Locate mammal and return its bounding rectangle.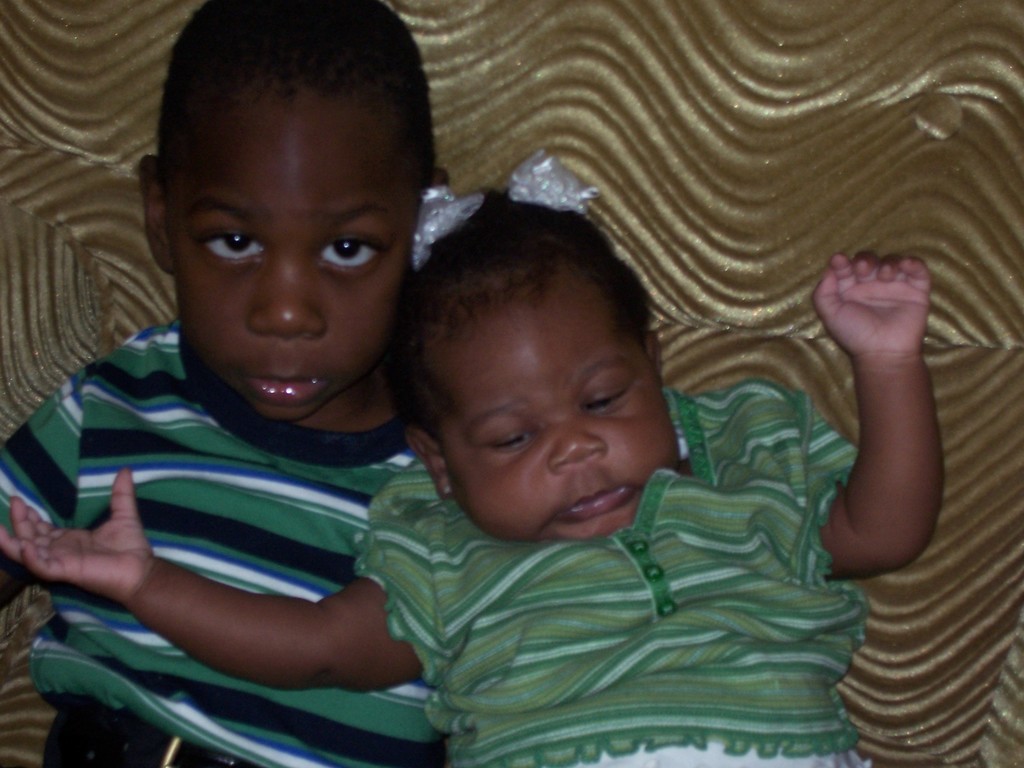
(left=0, top=0, right=450, bottom=767).
